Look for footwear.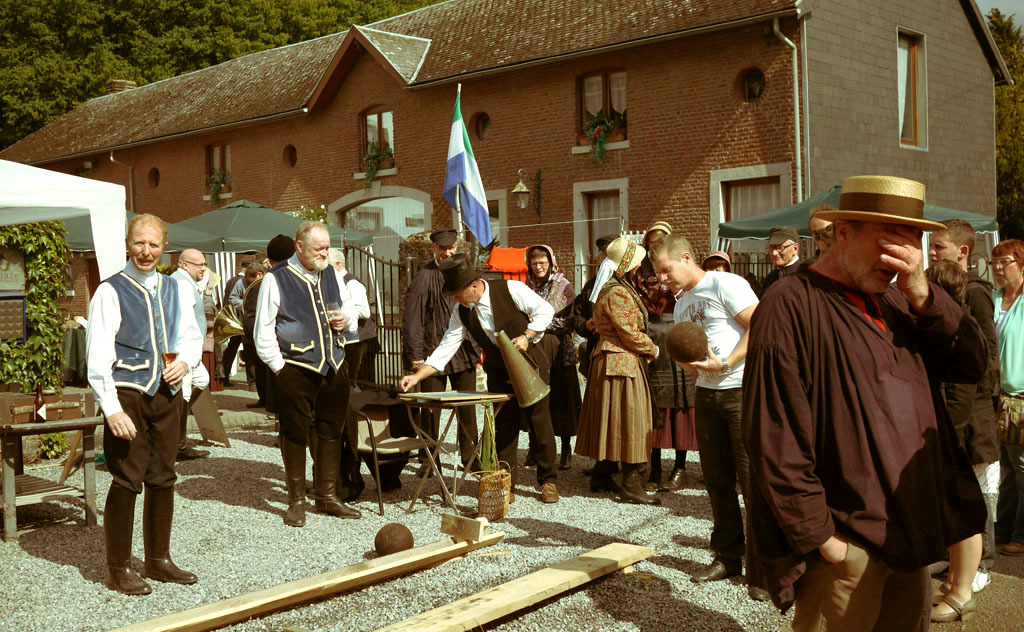
Found: region(972, 573, 993, 595).
